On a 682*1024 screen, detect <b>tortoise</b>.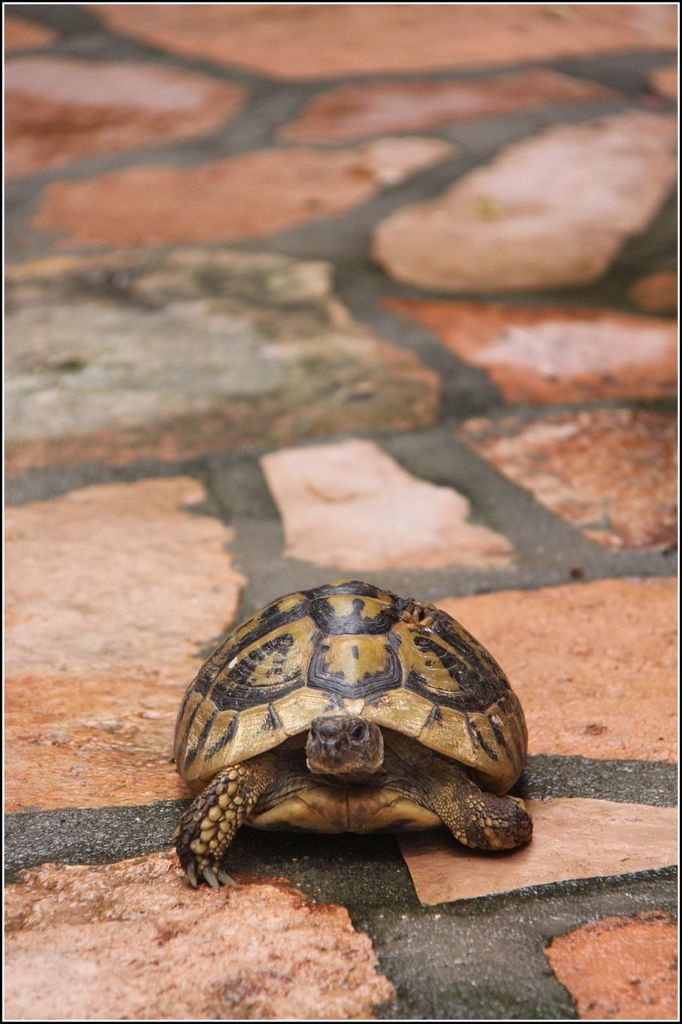
box(170, 578, 536, 886).
